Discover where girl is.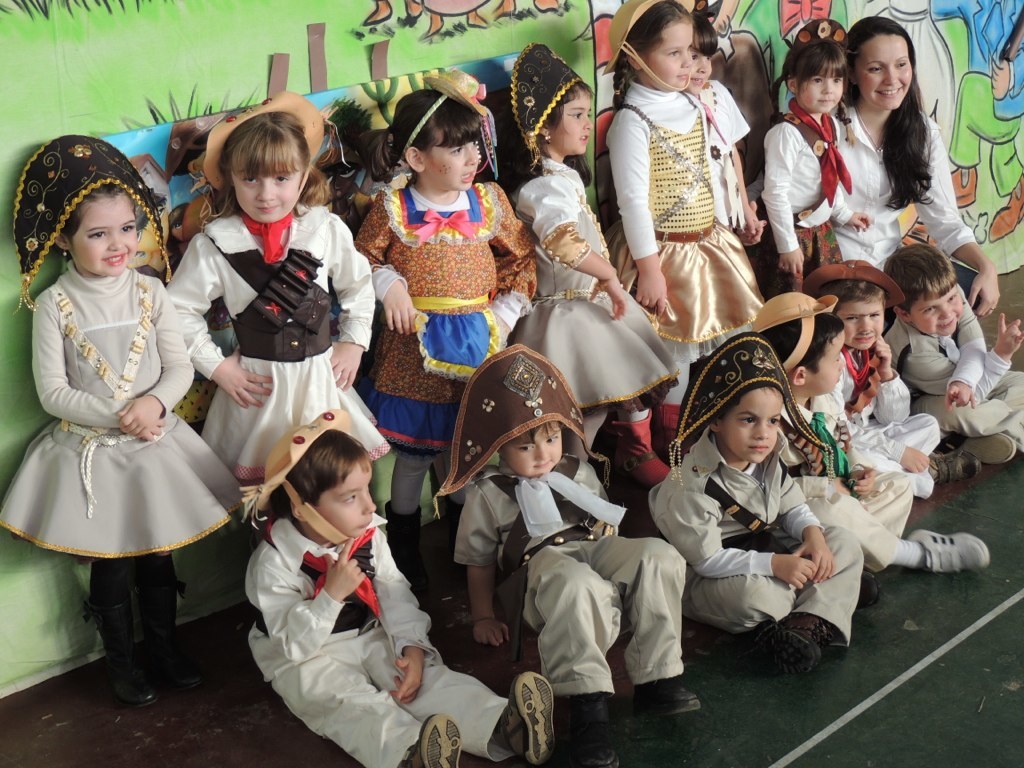
Discovered at 162/109/387/517.
